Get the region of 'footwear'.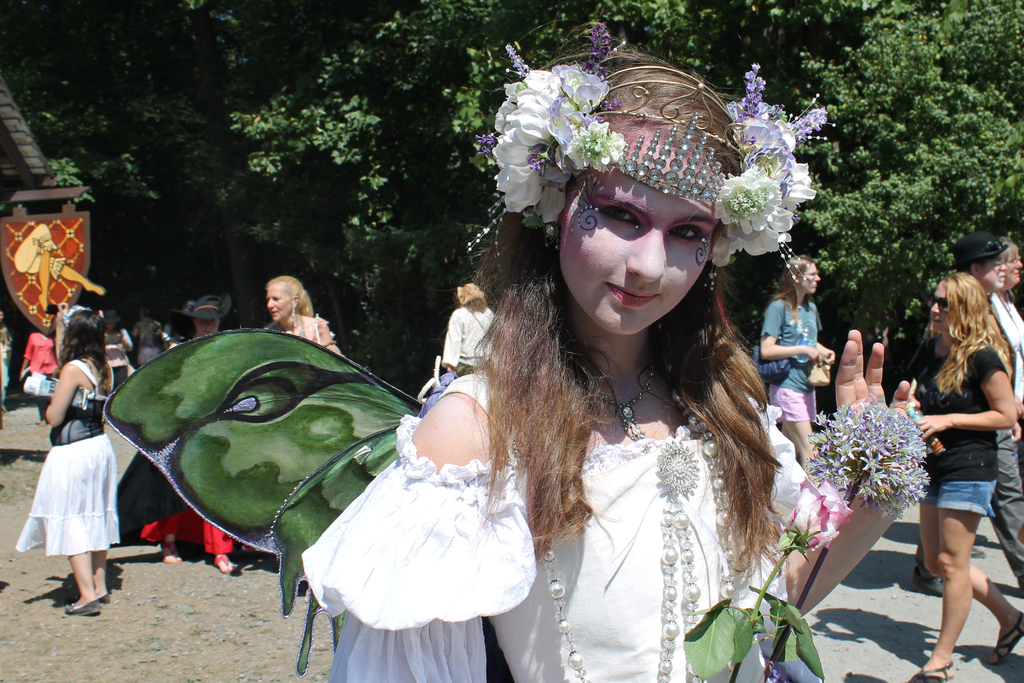
rect(158, 542, 181, 564).
